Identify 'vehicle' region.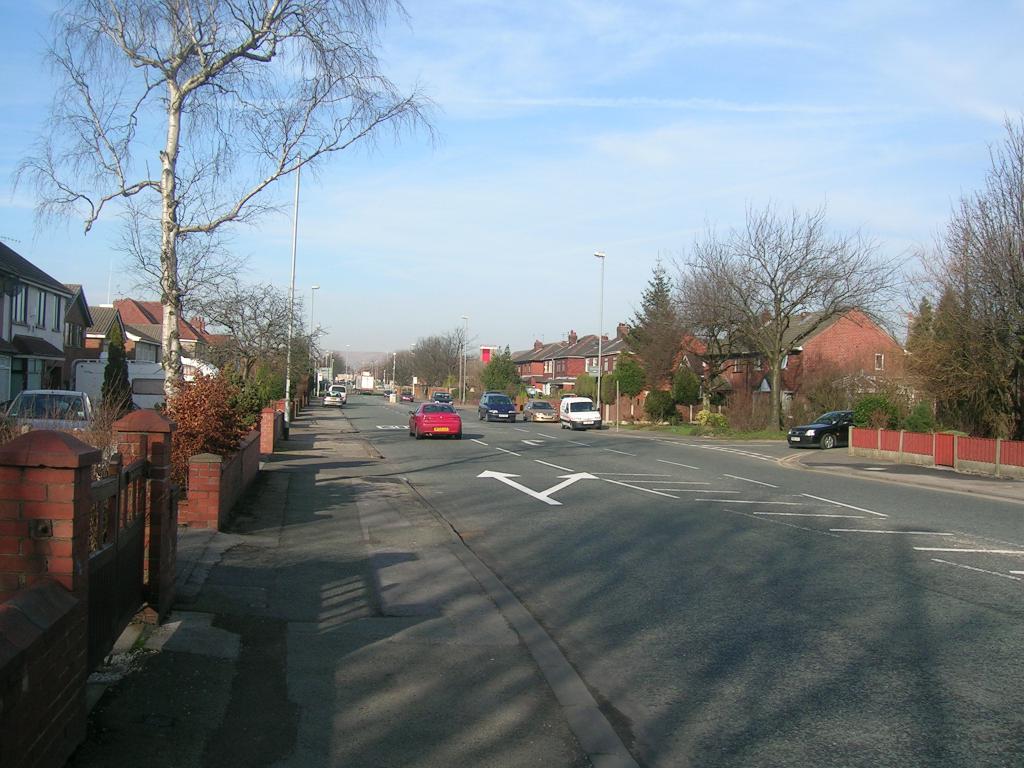
Region: 797 400 876 456.
